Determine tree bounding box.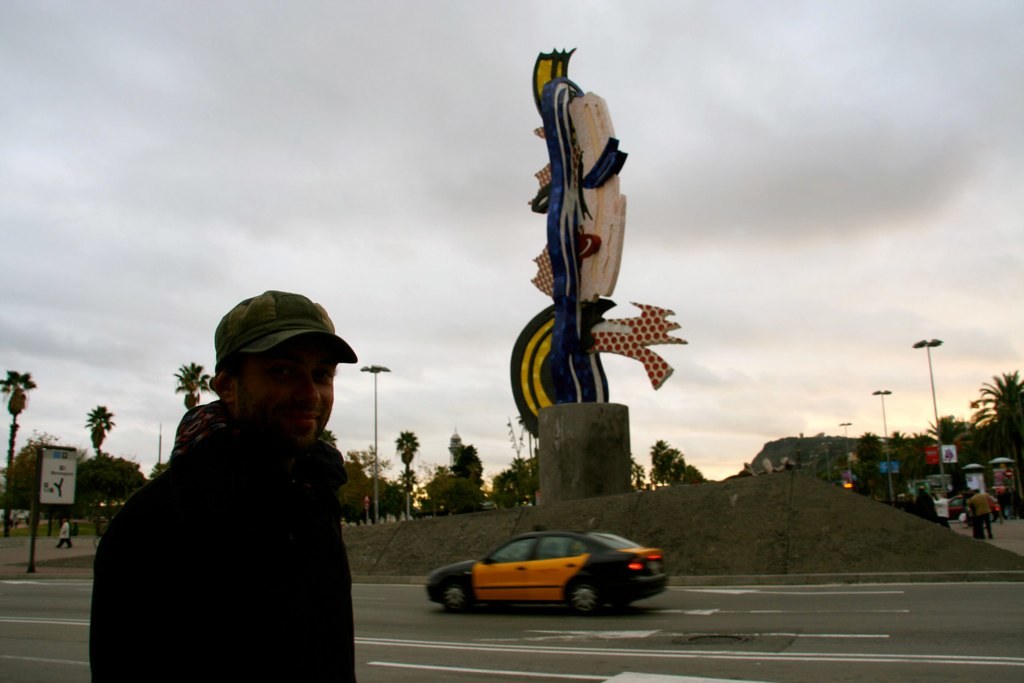
Determined: [489, 437, 551, 517].
